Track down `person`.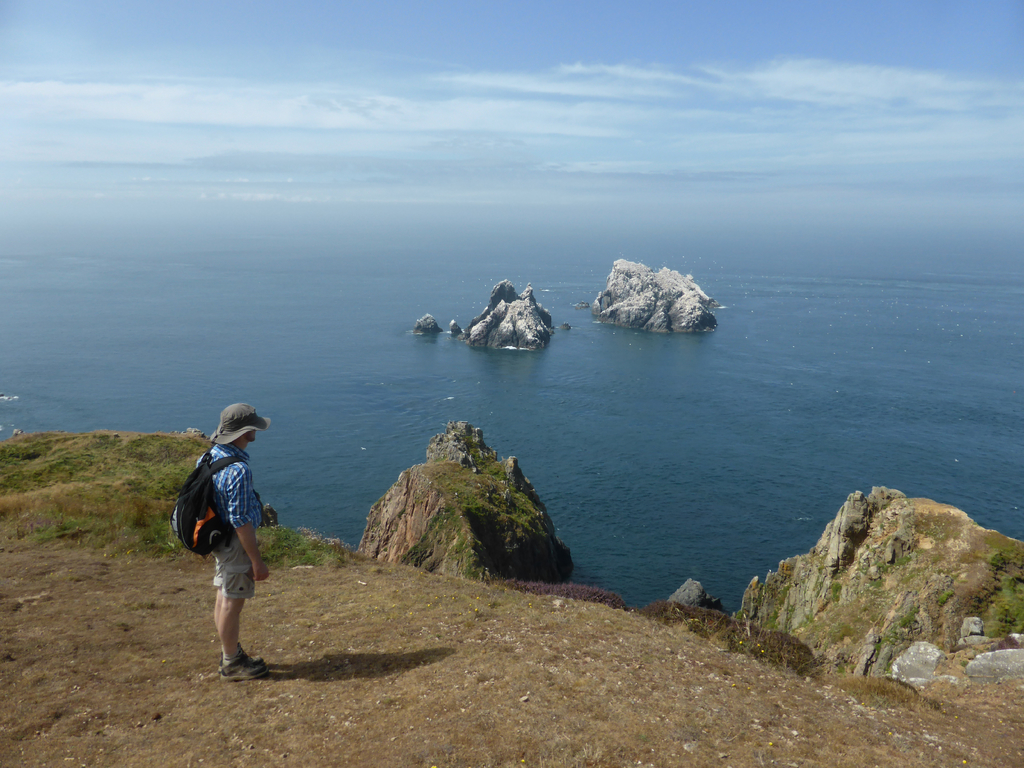
Tracked to Rect(177, 397, 273, 681).
